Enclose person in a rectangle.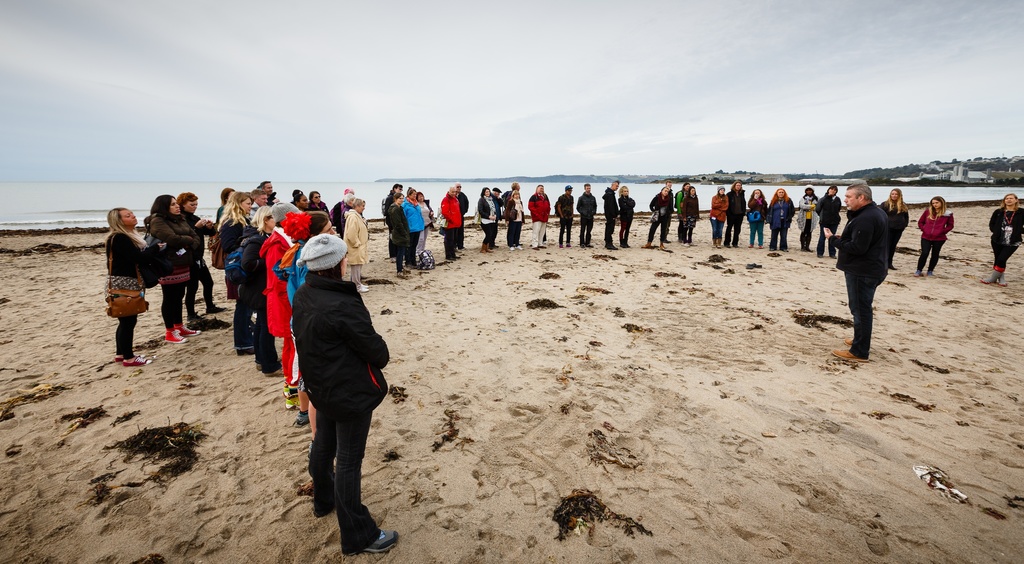
[x1=287, y1=187, x2=304, y2=203].
